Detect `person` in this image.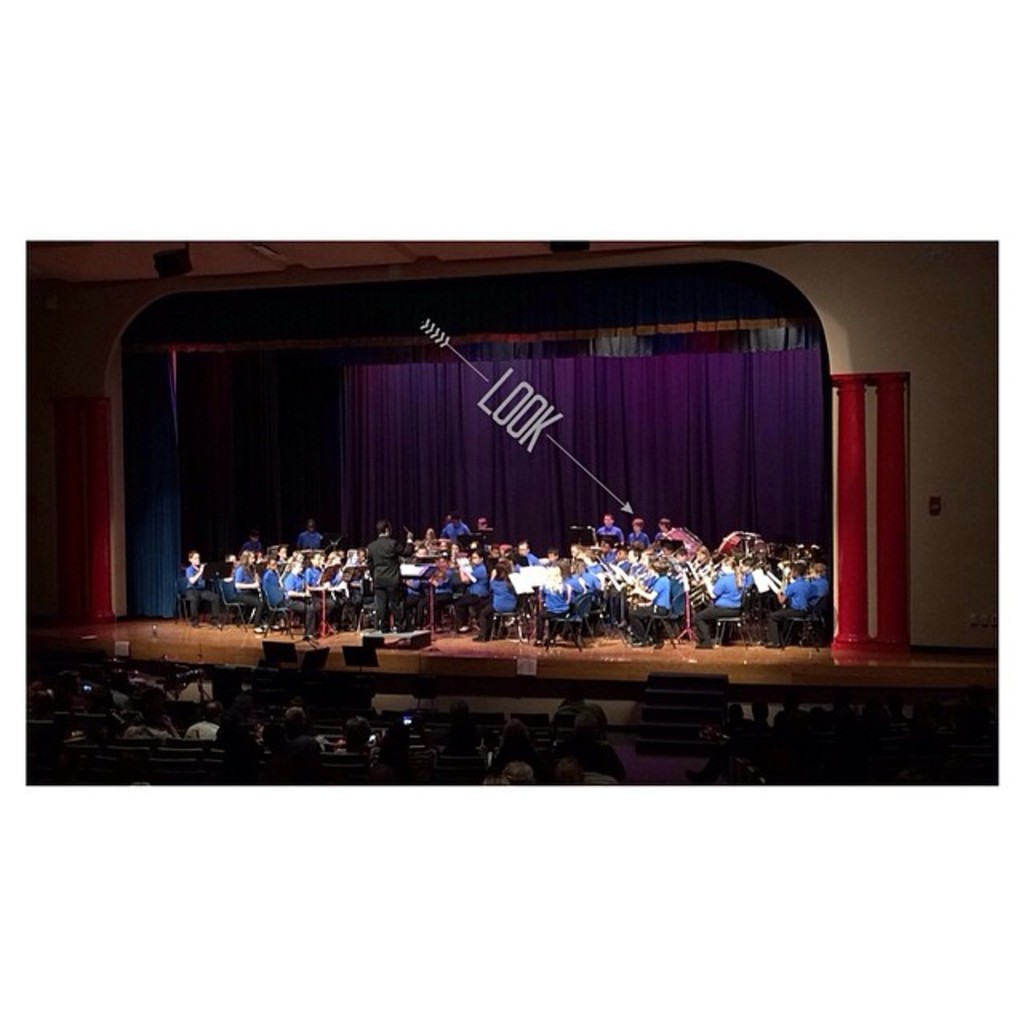
Detection: l=184, t=552, r=203, b=622.
